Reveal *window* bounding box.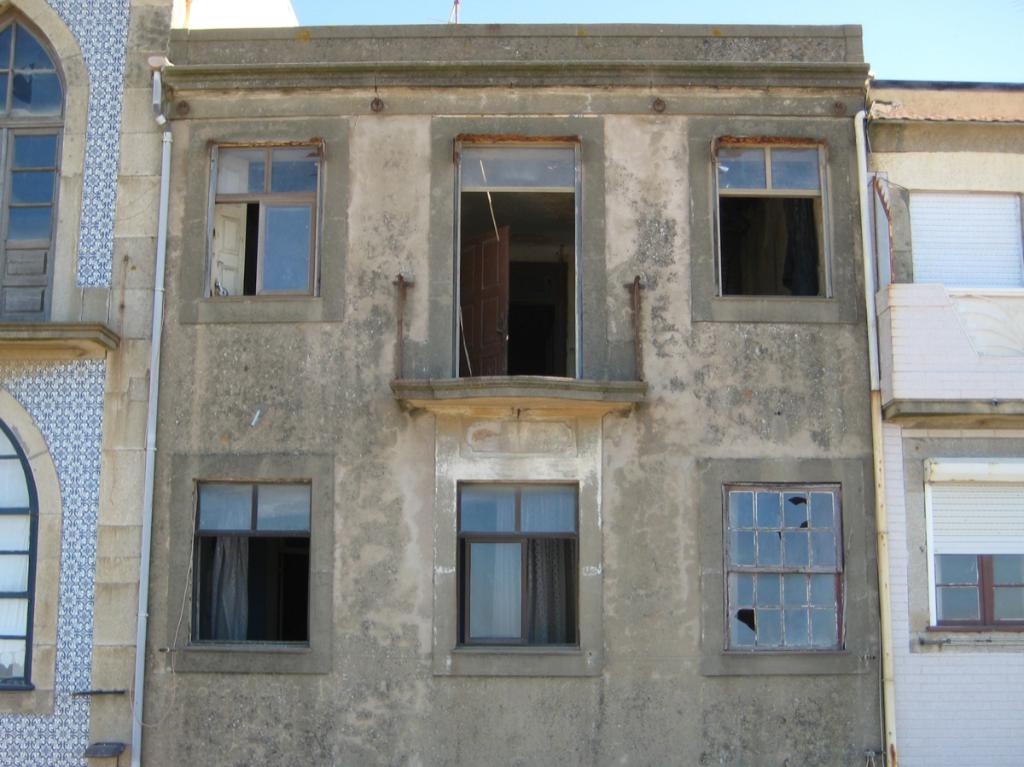
Revealed: (436,456,590,662).
